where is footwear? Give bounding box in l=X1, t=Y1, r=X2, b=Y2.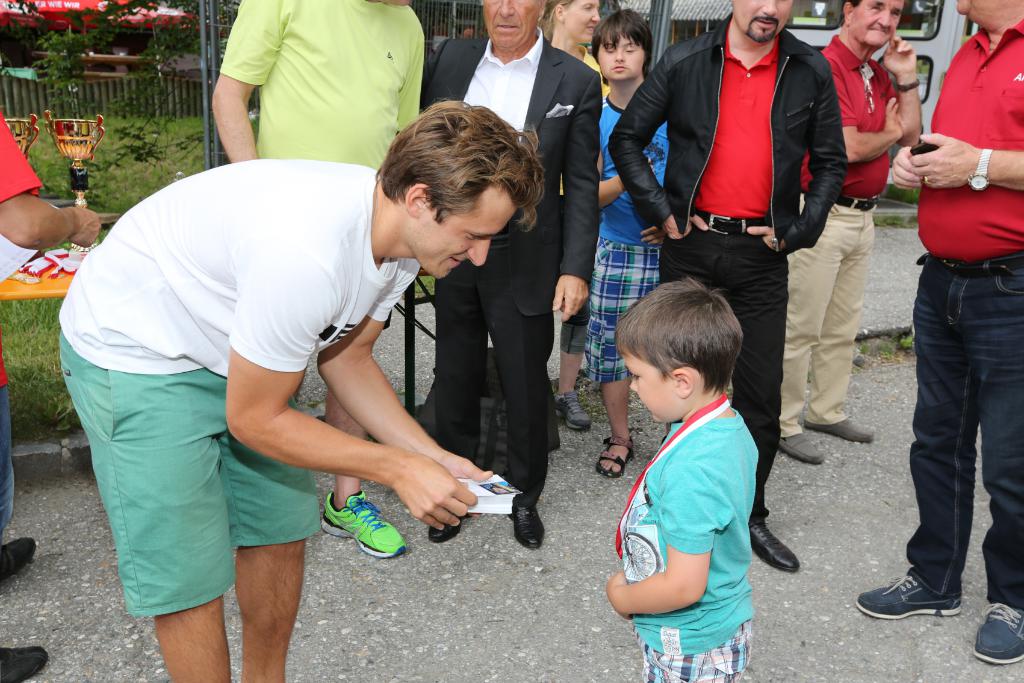
l=885, t=546, r=976, b=627.
